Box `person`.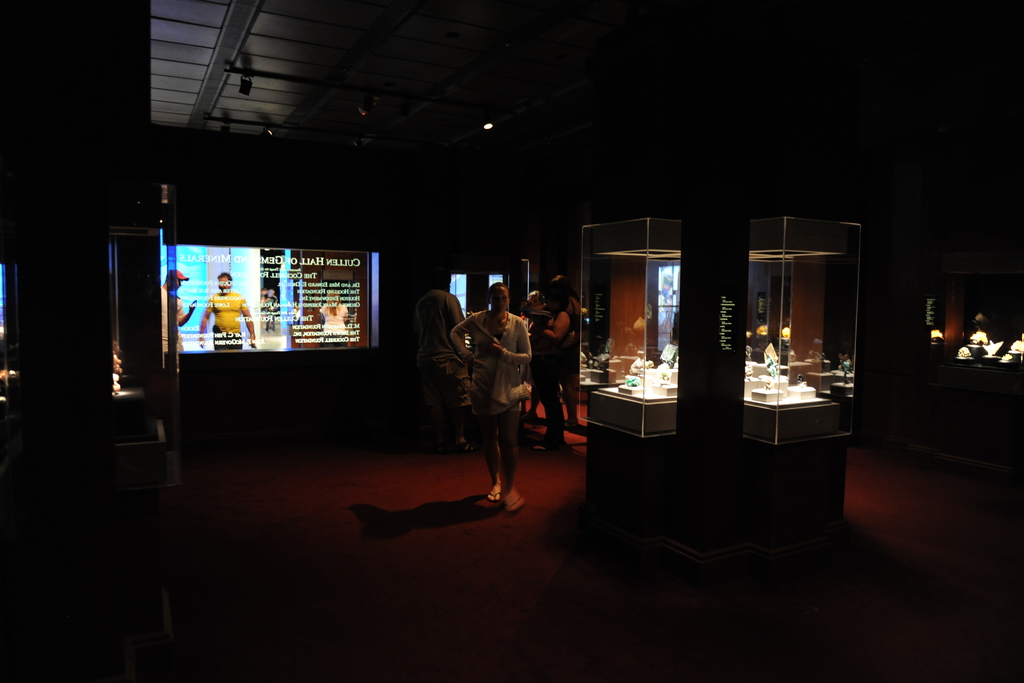
(163,272,197,349).
